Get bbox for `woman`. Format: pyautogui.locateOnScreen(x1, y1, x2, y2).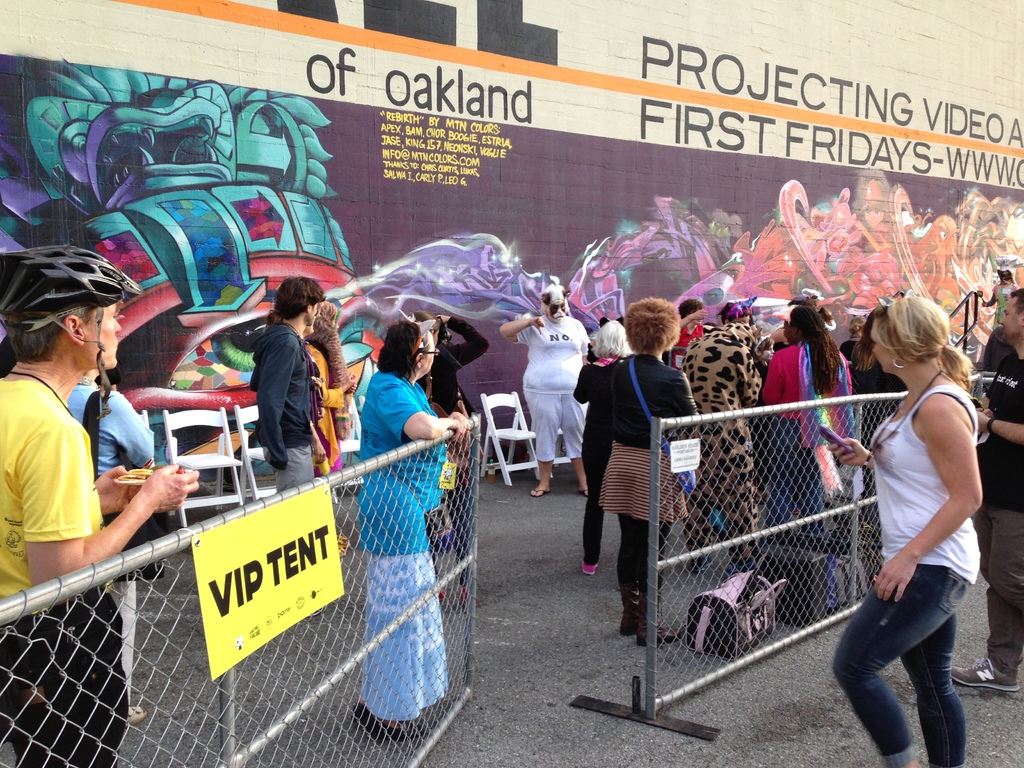
pyautogui.locateOnScreen(593, 296, 697, 646).
